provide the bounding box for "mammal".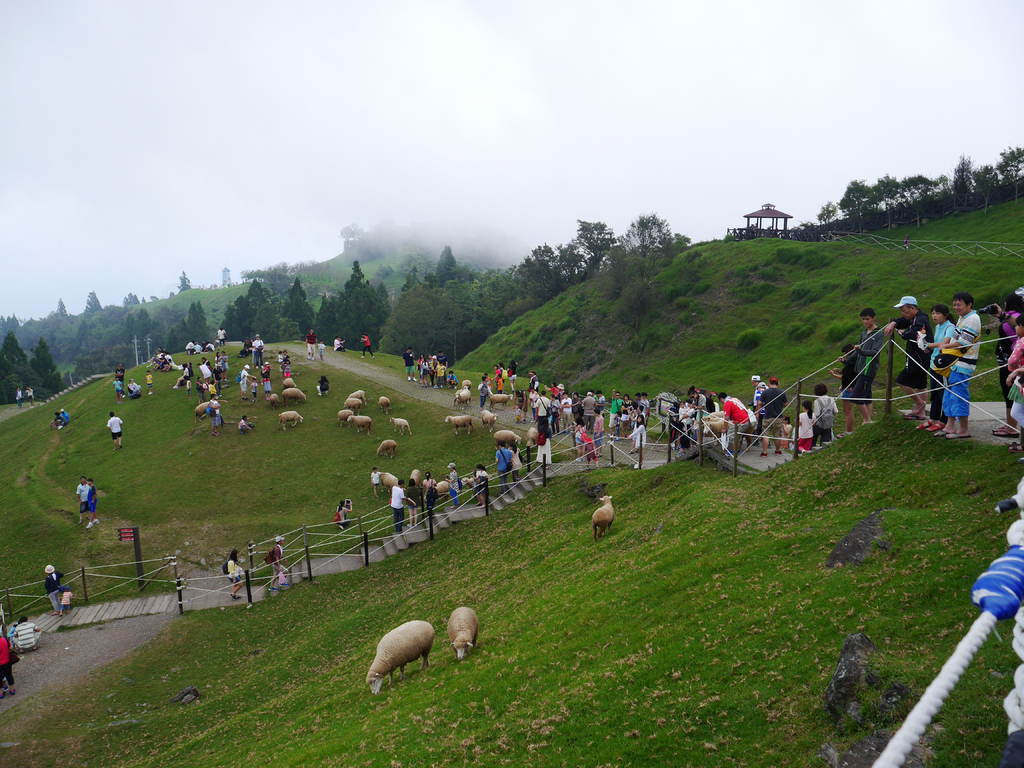
[left=445, top=412, right=476, bottom=433].
